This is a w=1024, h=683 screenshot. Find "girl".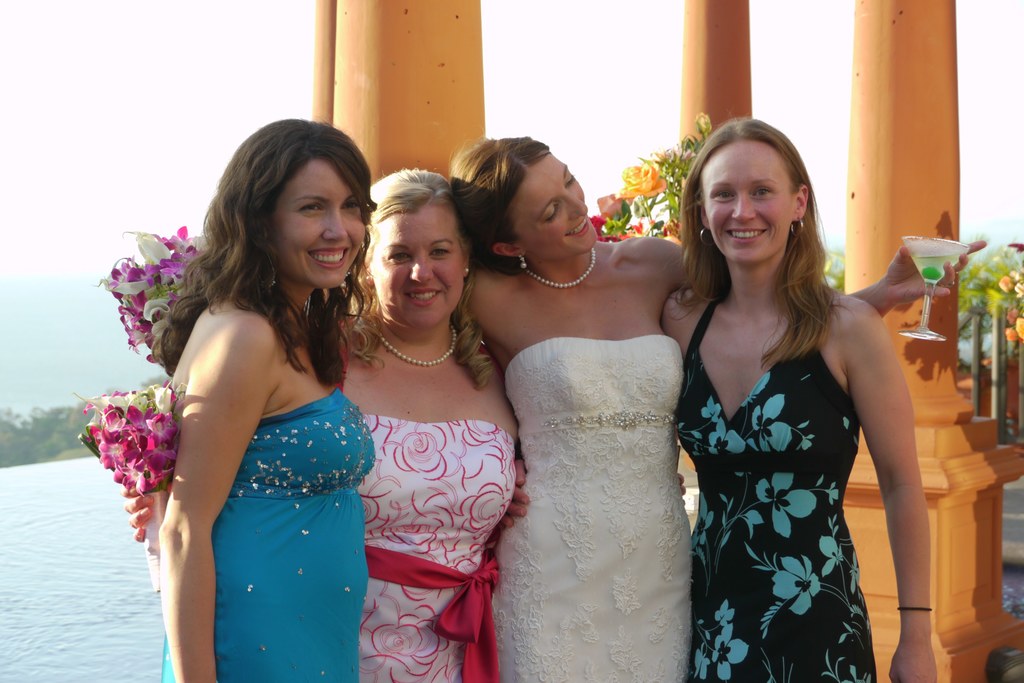
Bounding box: 662/119/940/682.
